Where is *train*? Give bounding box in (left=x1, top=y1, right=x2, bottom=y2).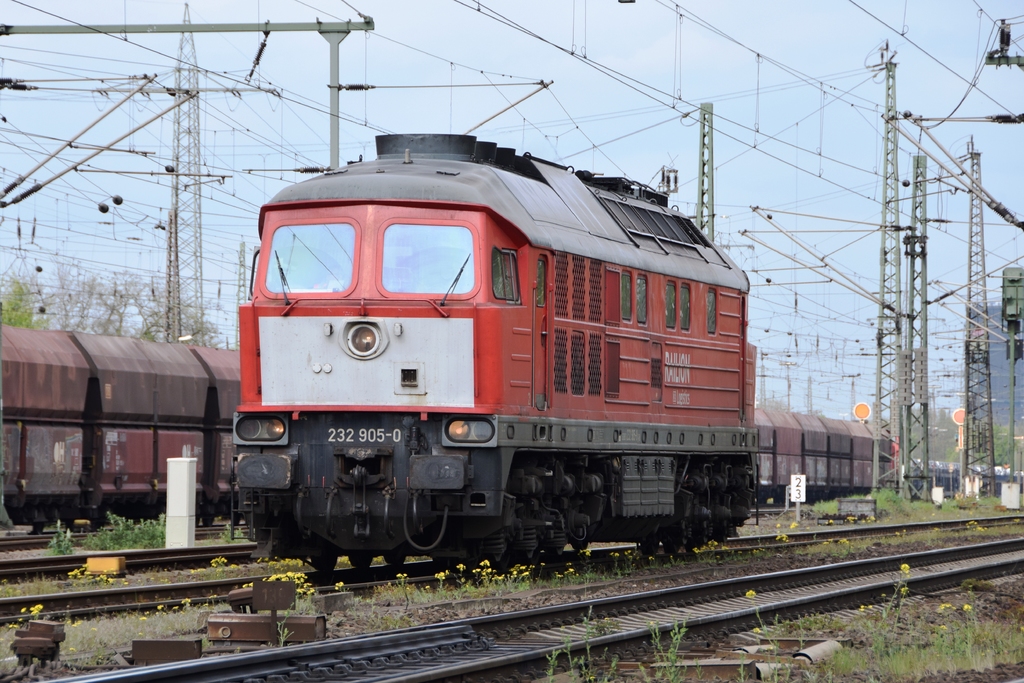
(left=234, top=131, right=755, bottom=571).
